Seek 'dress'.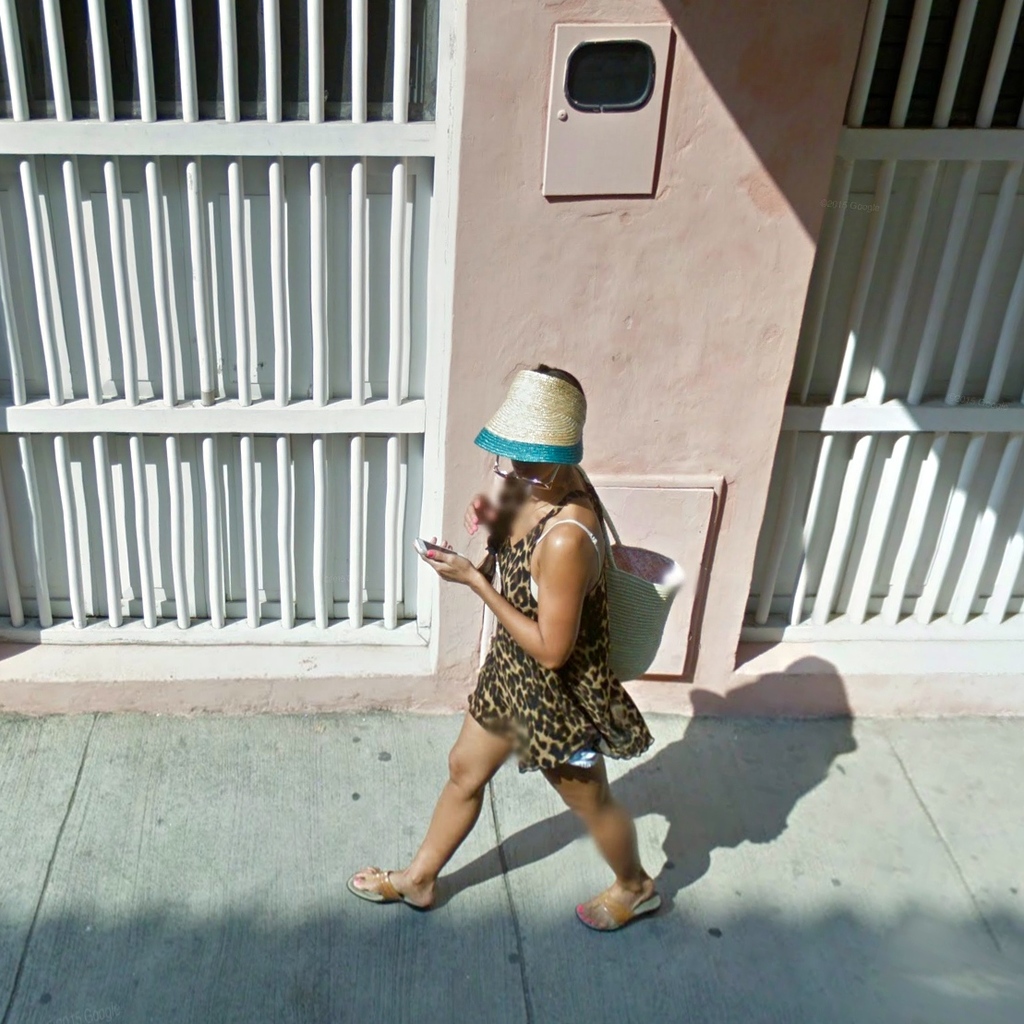
(x1=464, y1=497, x2=657, y2=771).
